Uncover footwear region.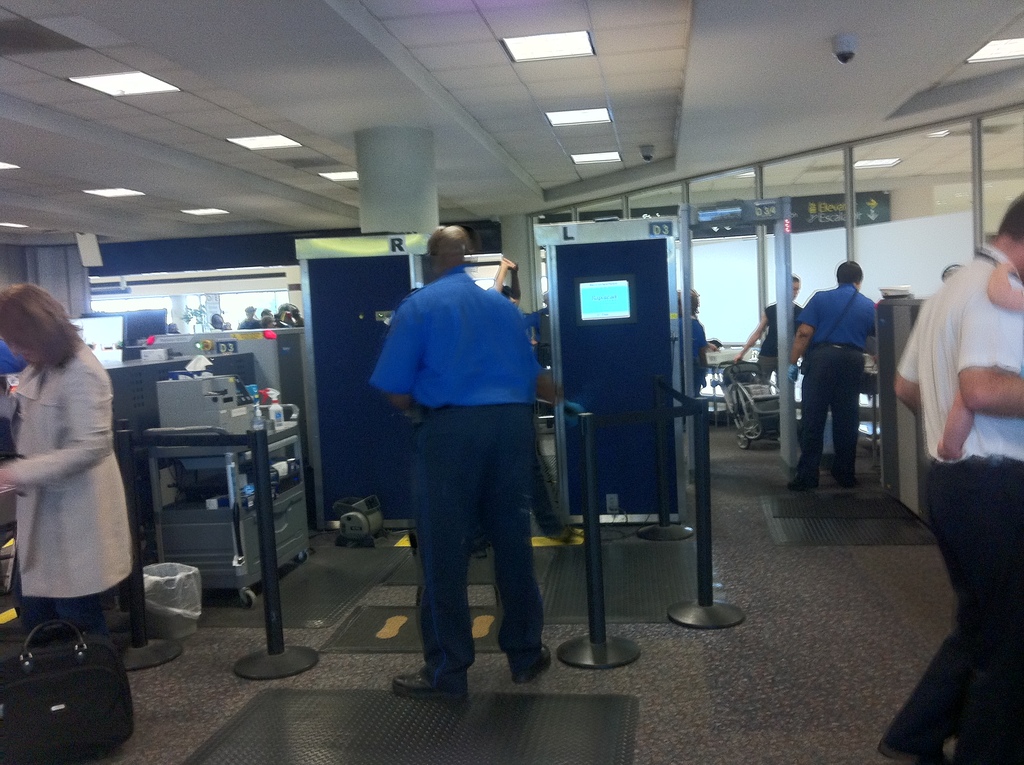
Uncovered: l=876, t=738, r=950, b=764.
